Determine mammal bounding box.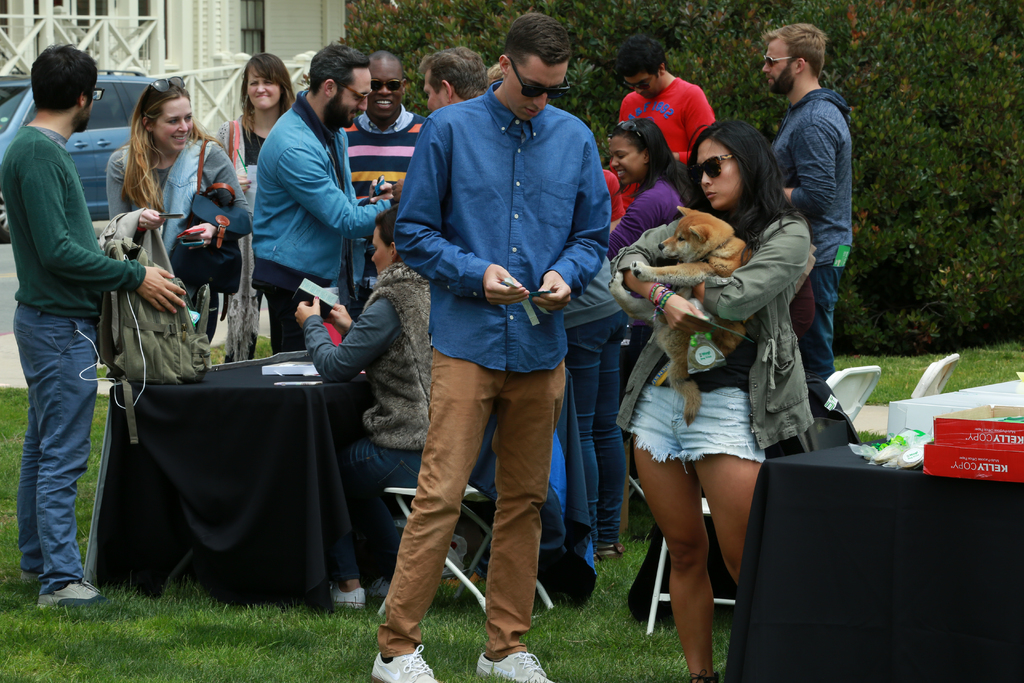
Determined: (609,119,819,682).
